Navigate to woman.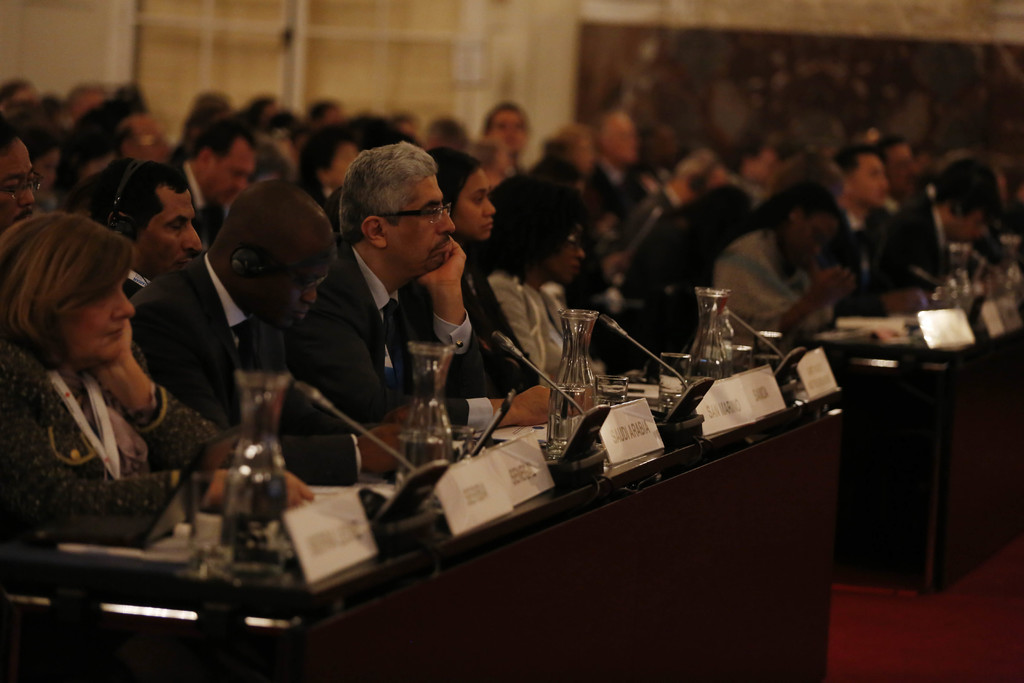
Navigation target: 0:185:204:567.
